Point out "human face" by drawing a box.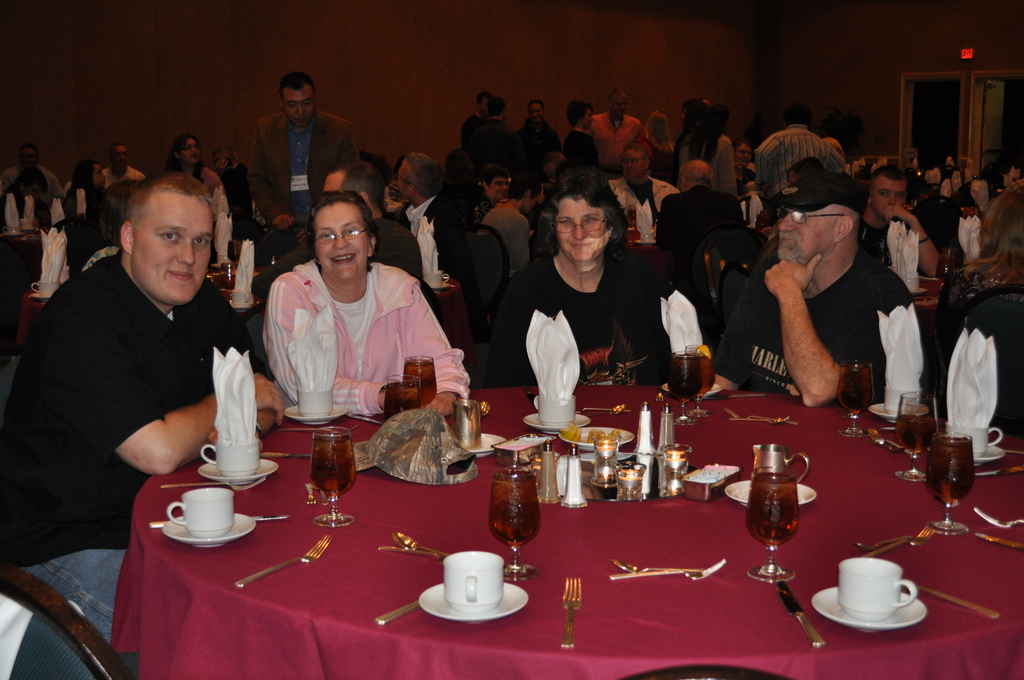
287, 88, 316, 127.
